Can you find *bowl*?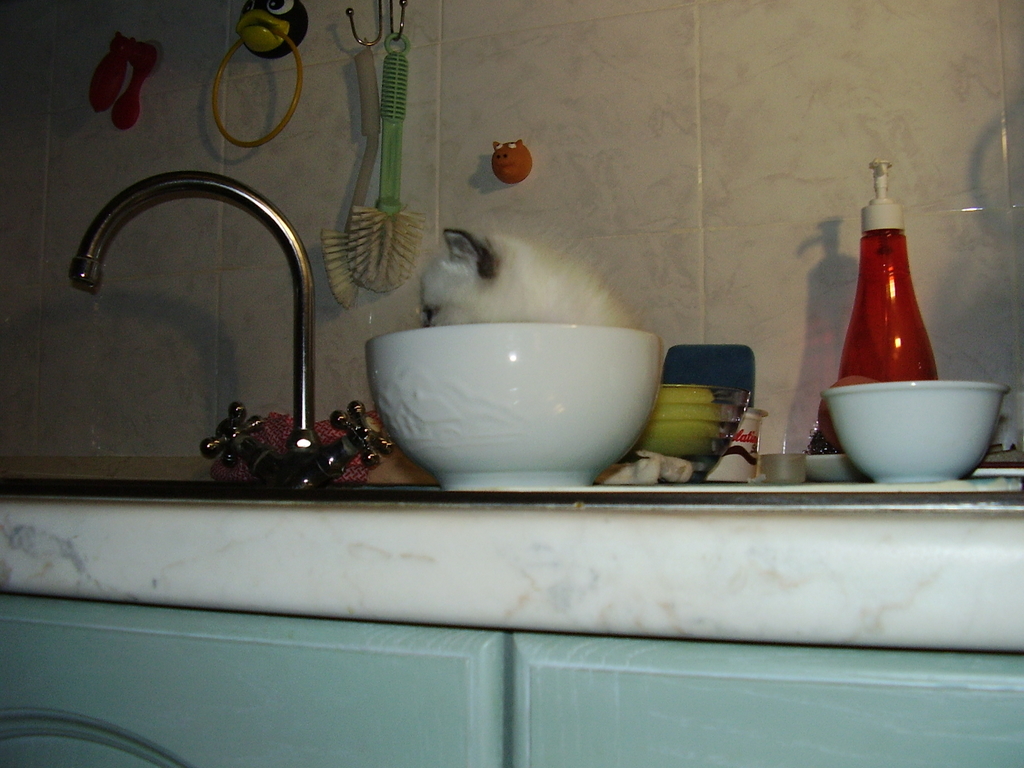
Yes, bounding box: detection(806, 456, 865, 483).
